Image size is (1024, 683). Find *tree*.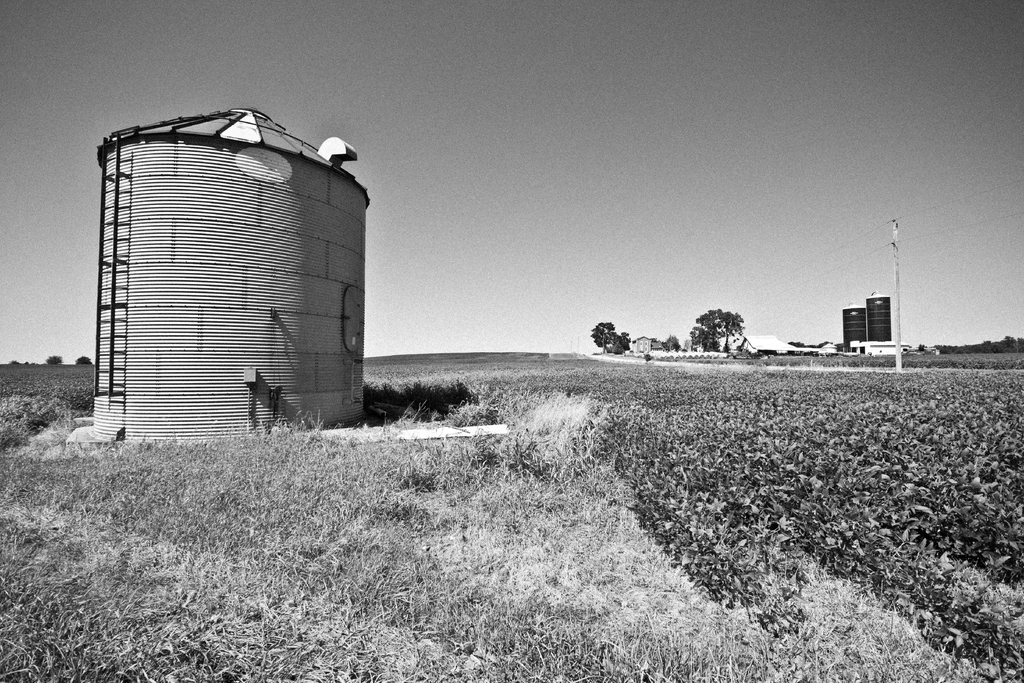
{"x1": 683, "y1": 295, "x2": 756, "y2": 365}.
